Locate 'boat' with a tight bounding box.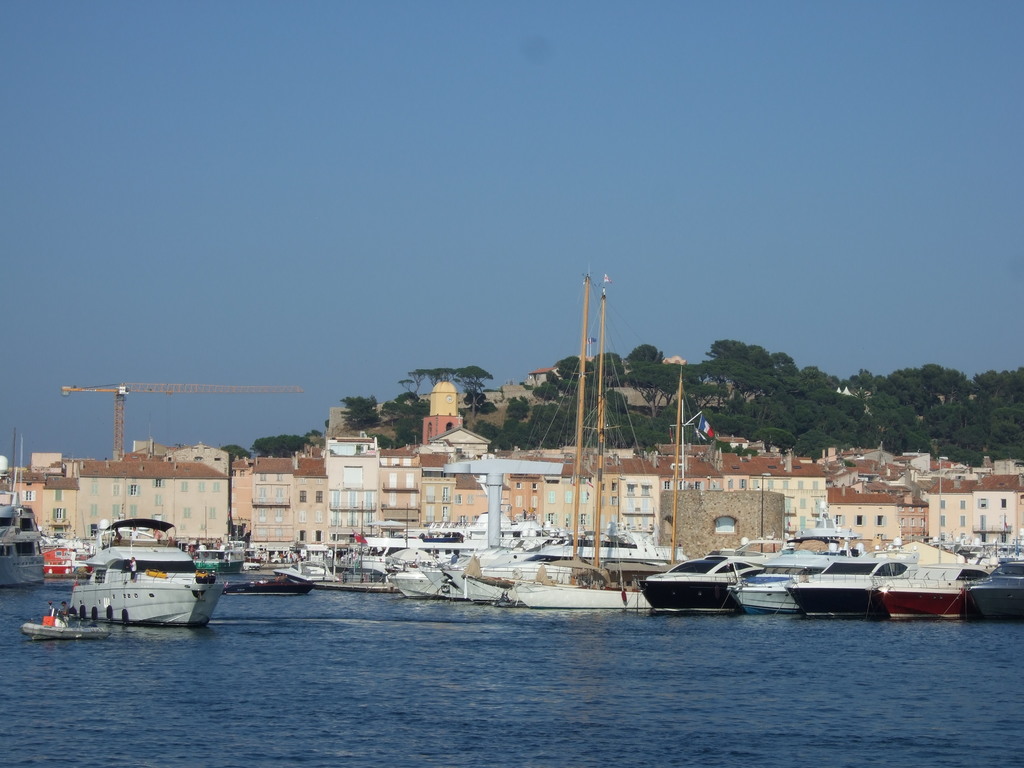
l=877, t=558, r=997, b=621.
